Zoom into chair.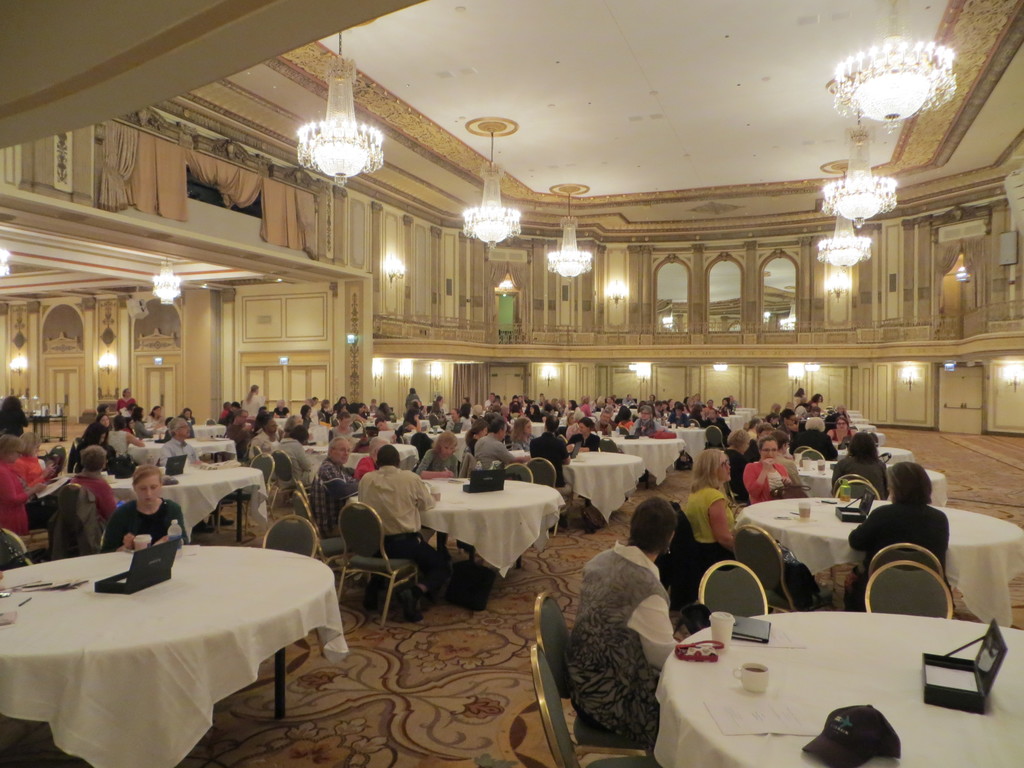
Zoom target: [x1=731, y1=525, x2=837, y2=612].
